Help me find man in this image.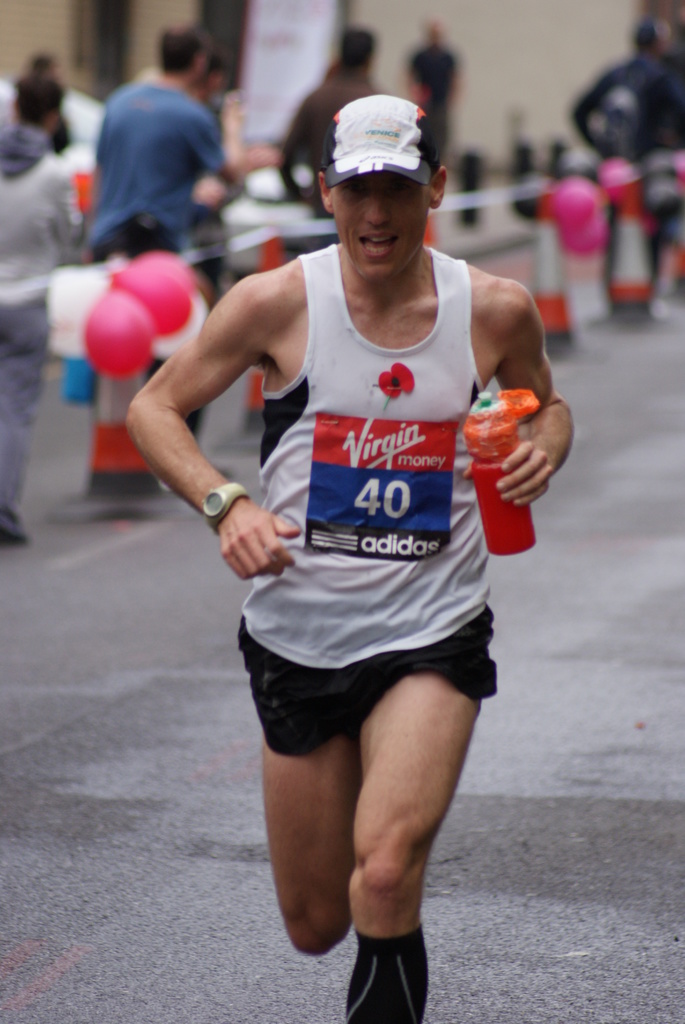
Found it: {"x1": 566, "y1": 24, "x2": 684, "y2": 302}.
